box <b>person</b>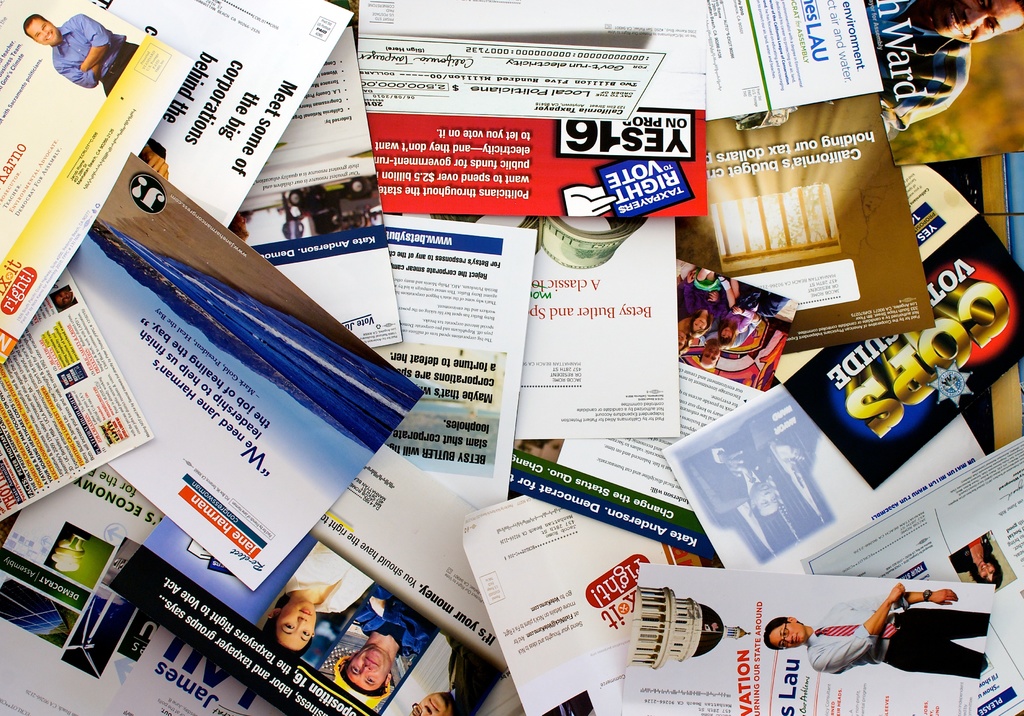
<region>25, 8, 140, 90</region>
